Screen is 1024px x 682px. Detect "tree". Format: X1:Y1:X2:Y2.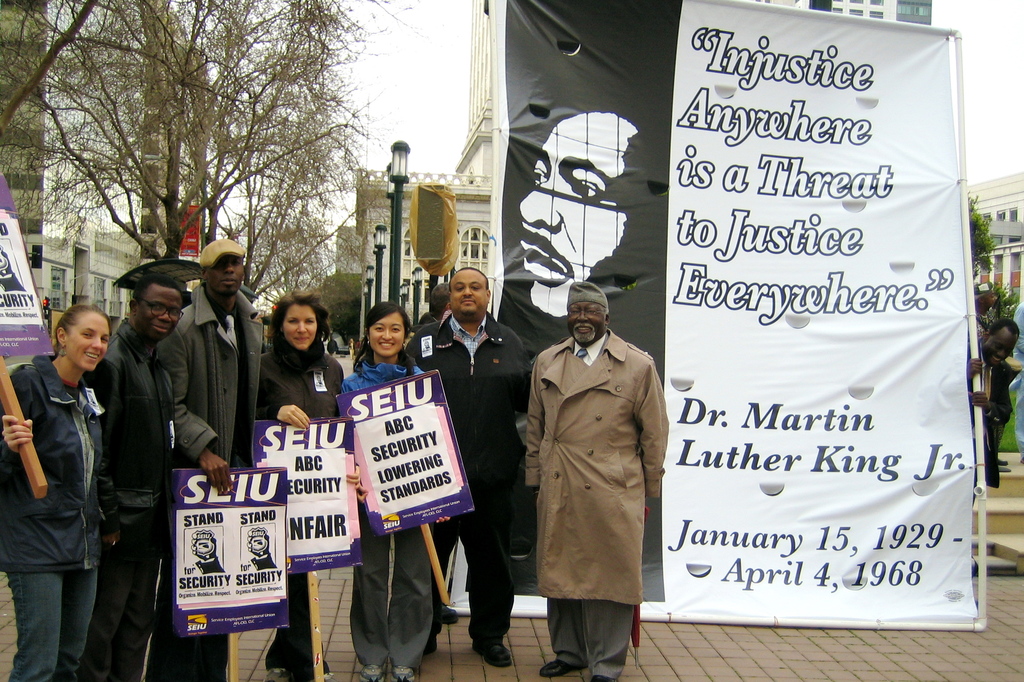
973:183:1002:288.
